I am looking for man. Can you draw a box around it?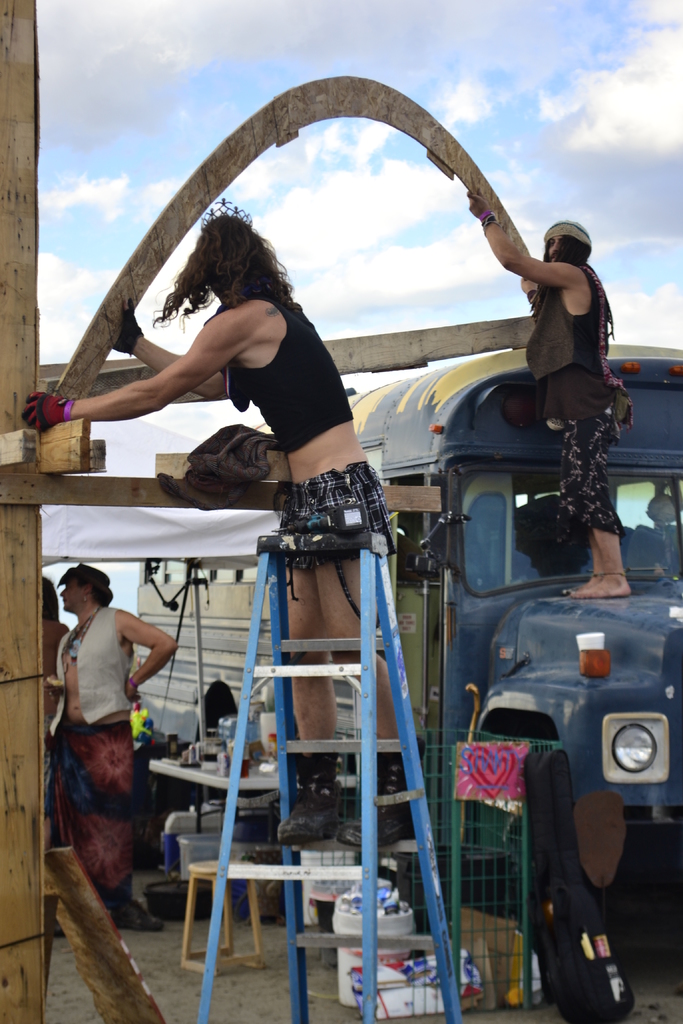
Sure, the bounding box is {"left": 20, "top": 212, "right": 429, "bottom": 844}.
